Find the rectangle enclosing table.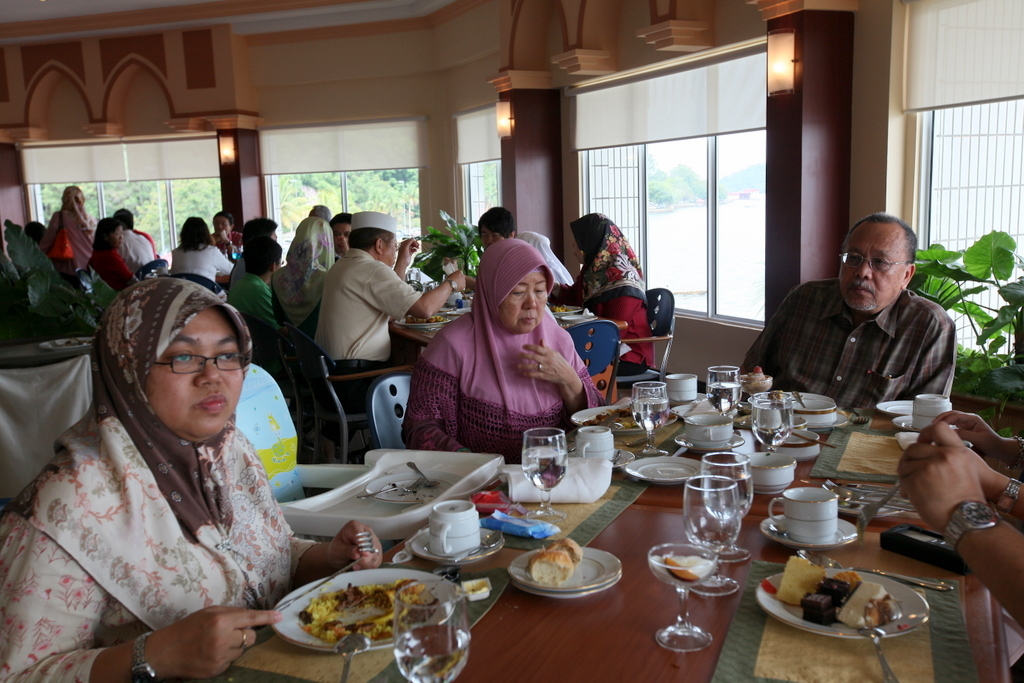
80, 362, 996, 682.
